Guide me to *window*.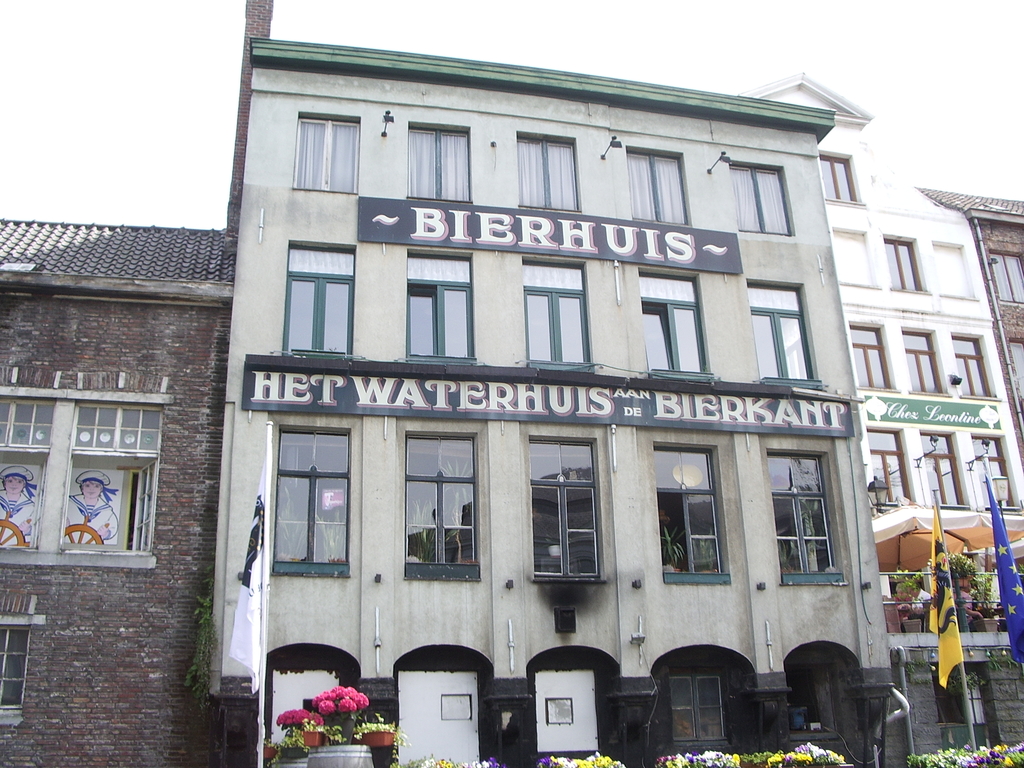
Guidance: 846:321:900:389.
